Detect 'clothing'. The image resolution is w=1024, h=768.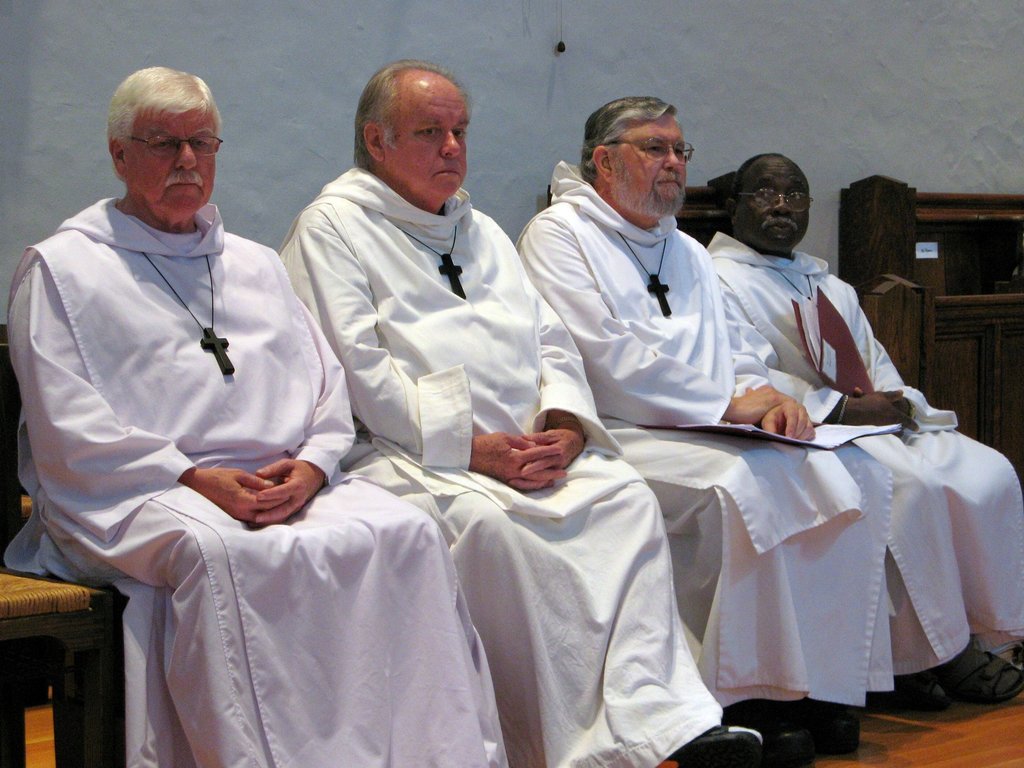
280,159,731,767.
